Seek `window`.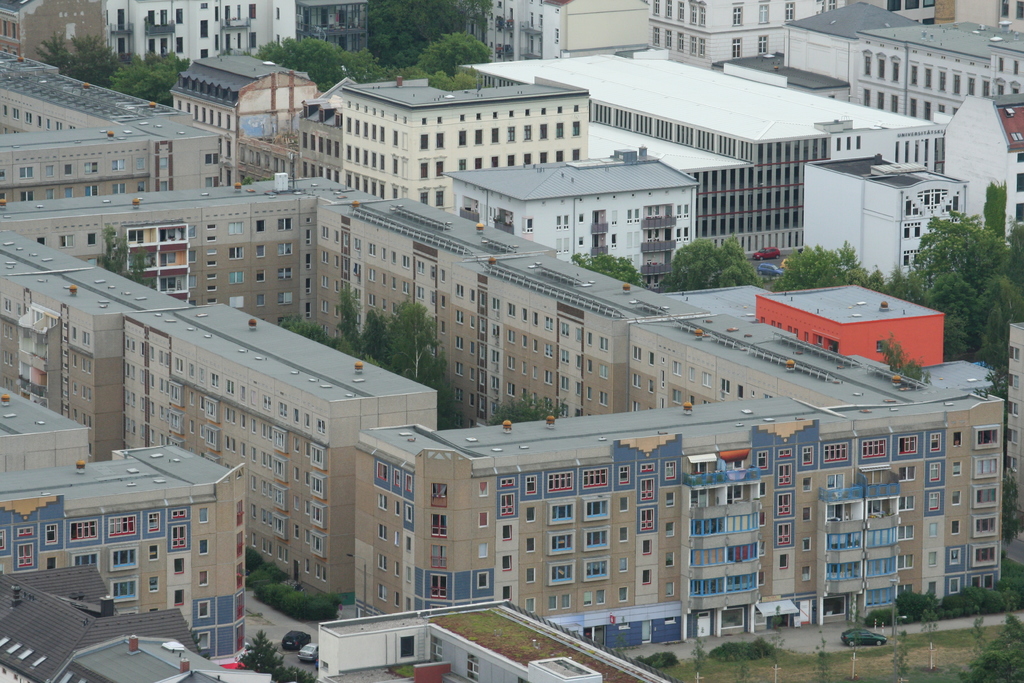
{"left": 668, "top": 578, "right": 672, "bottom": 593}.
